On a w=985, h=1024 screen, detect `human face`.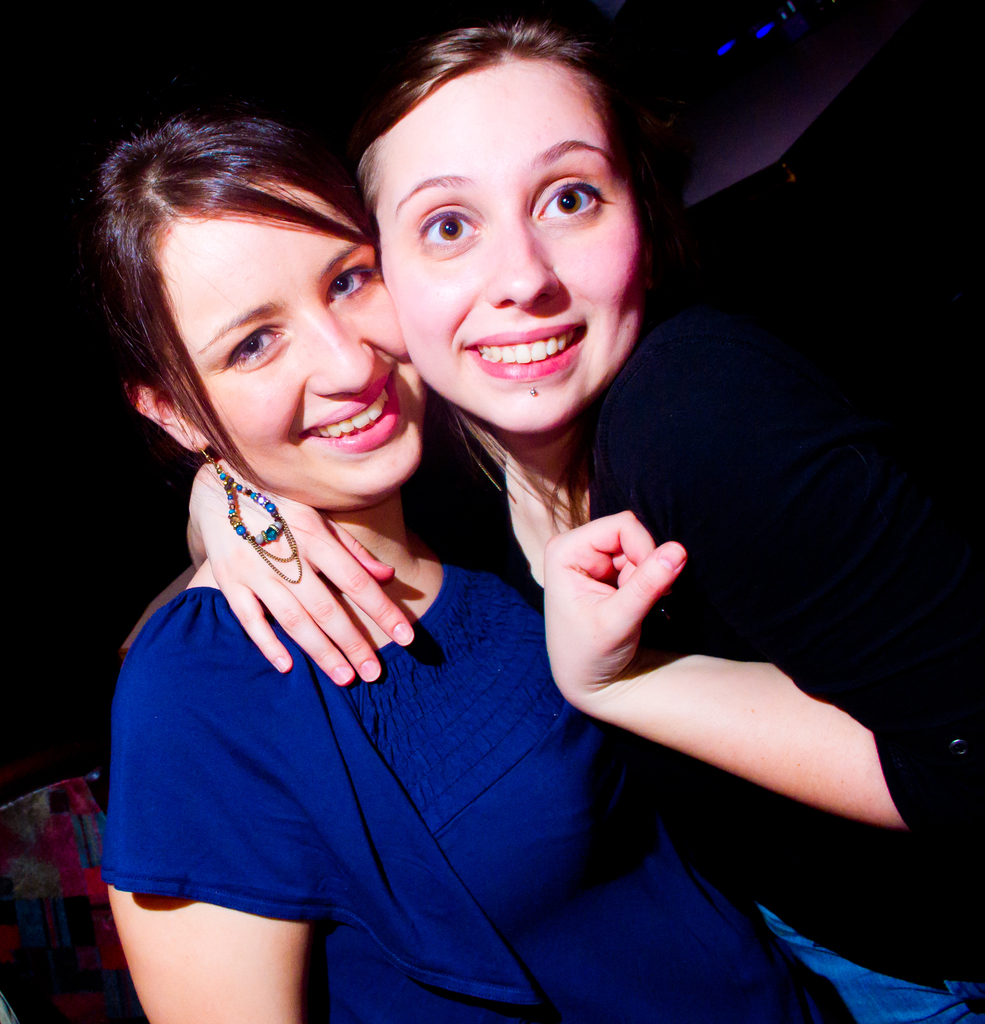
x1=164, y1=185, x2=435, y2=498.
